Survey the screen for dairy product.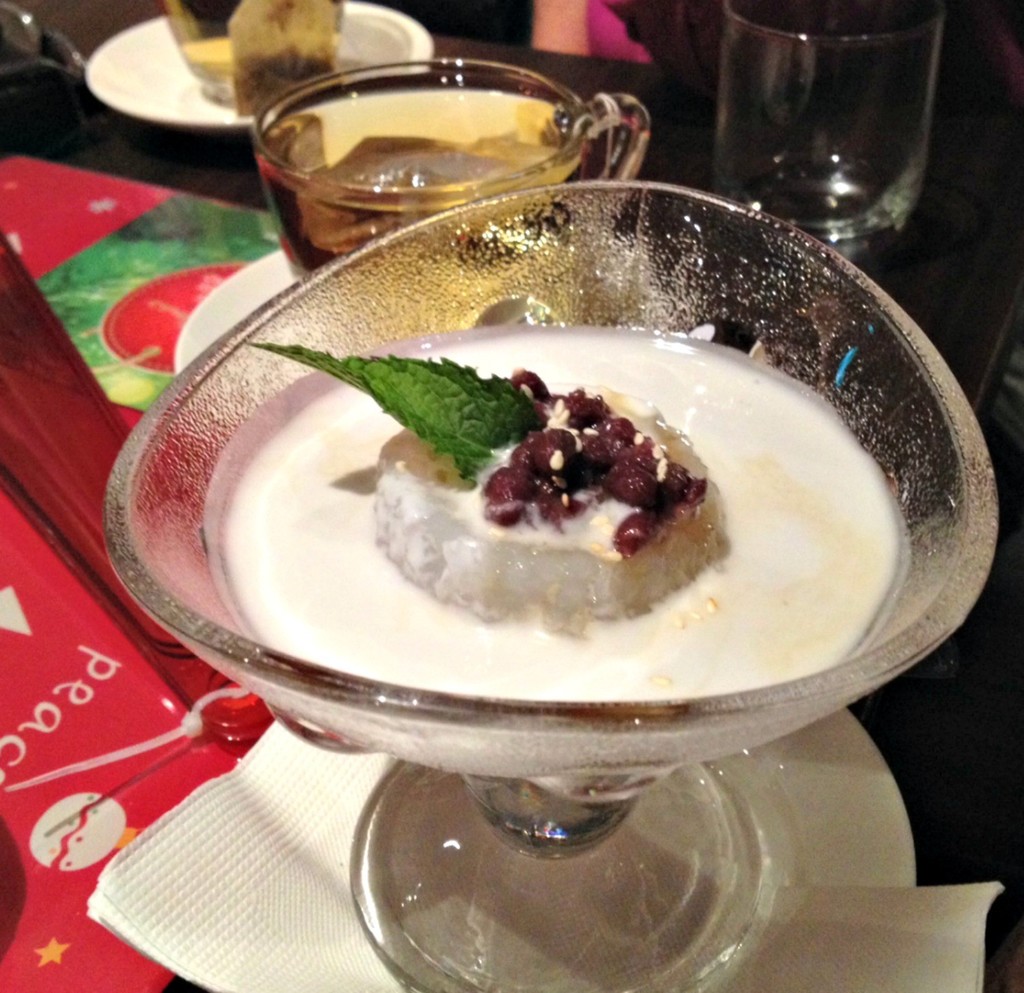
Survey found: {"x1": 138, "y1": 277, "x2": 948, "y2": 738}.
